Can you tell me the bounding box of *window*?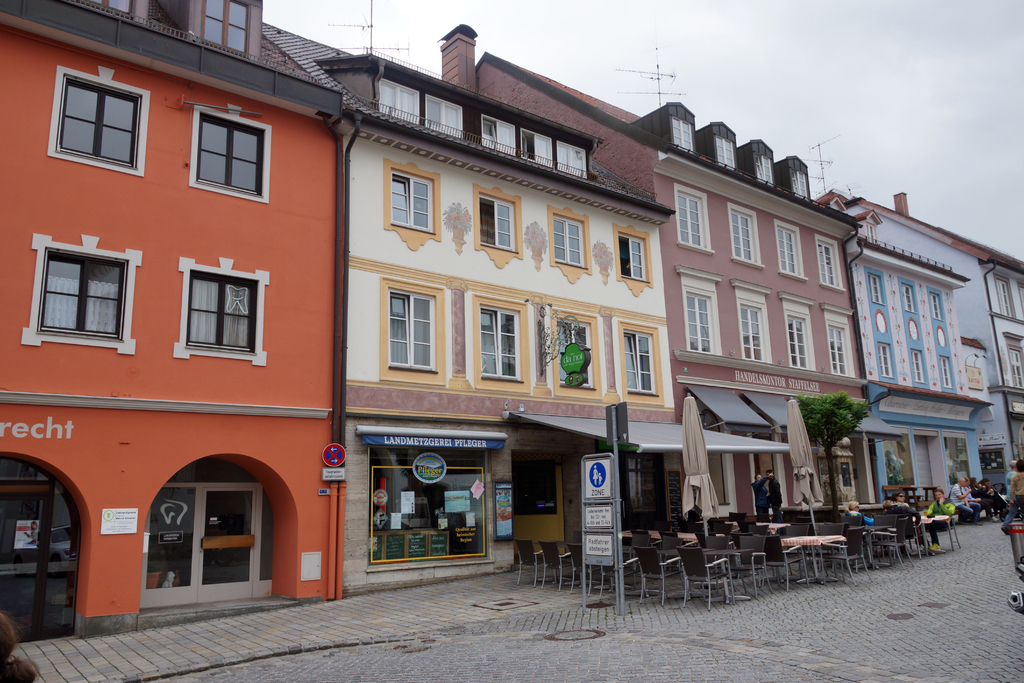
pyautogui.locateOnScreen(519, 127, 552, 168).
